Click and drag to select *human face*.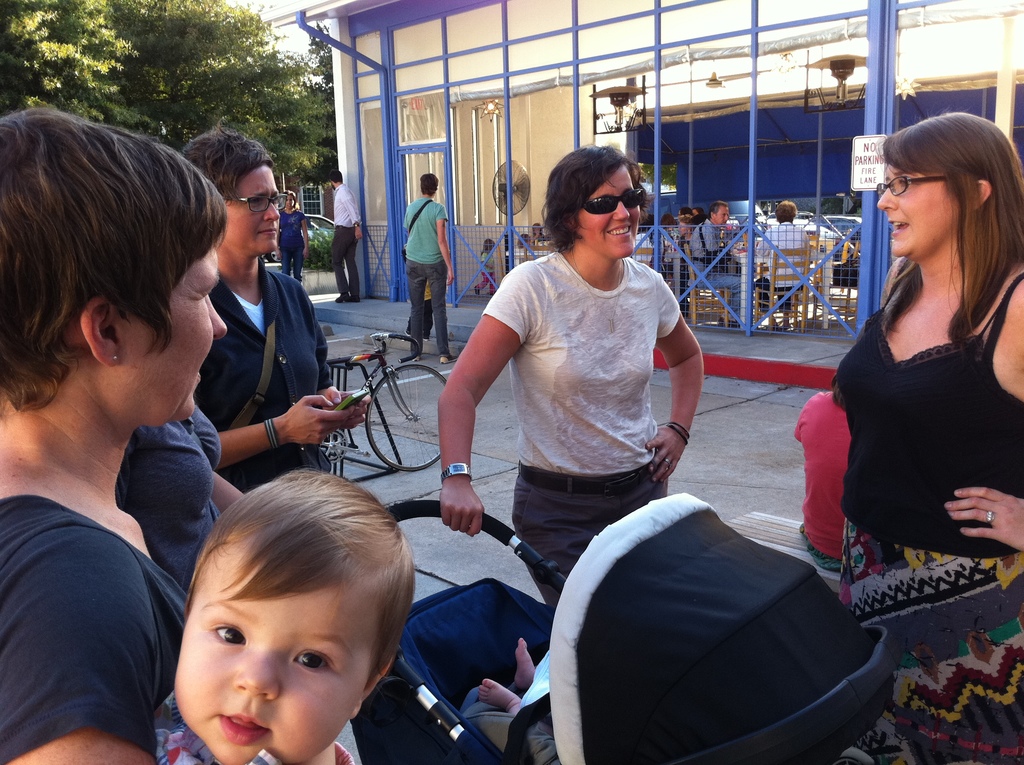
Selection: (left=881, top=166, right=956, bottom=258).
